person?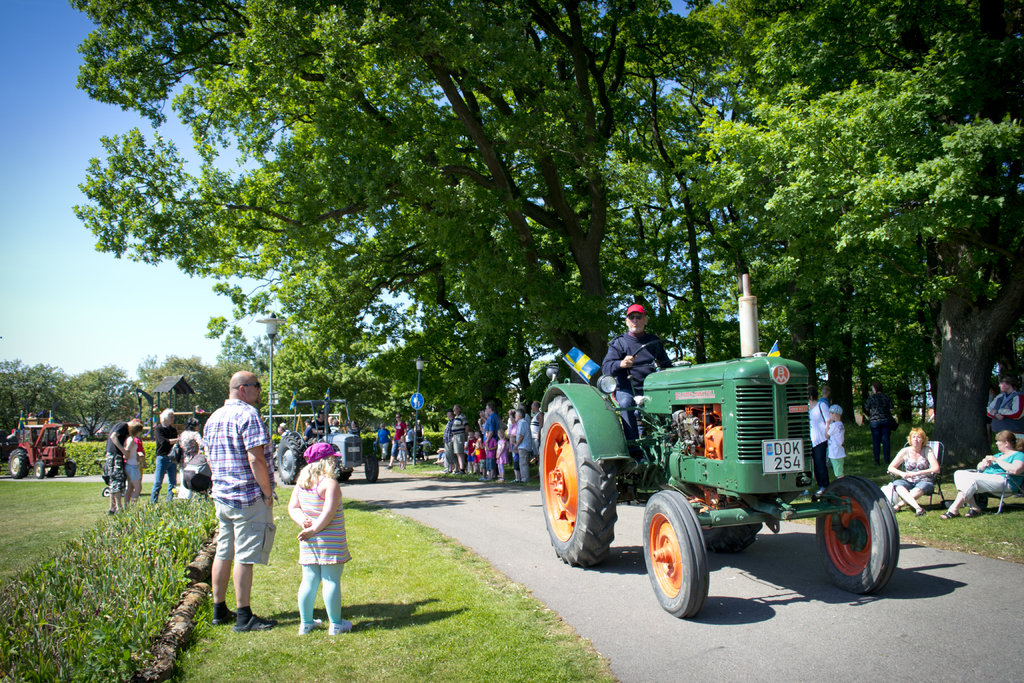
295:438:354:638
